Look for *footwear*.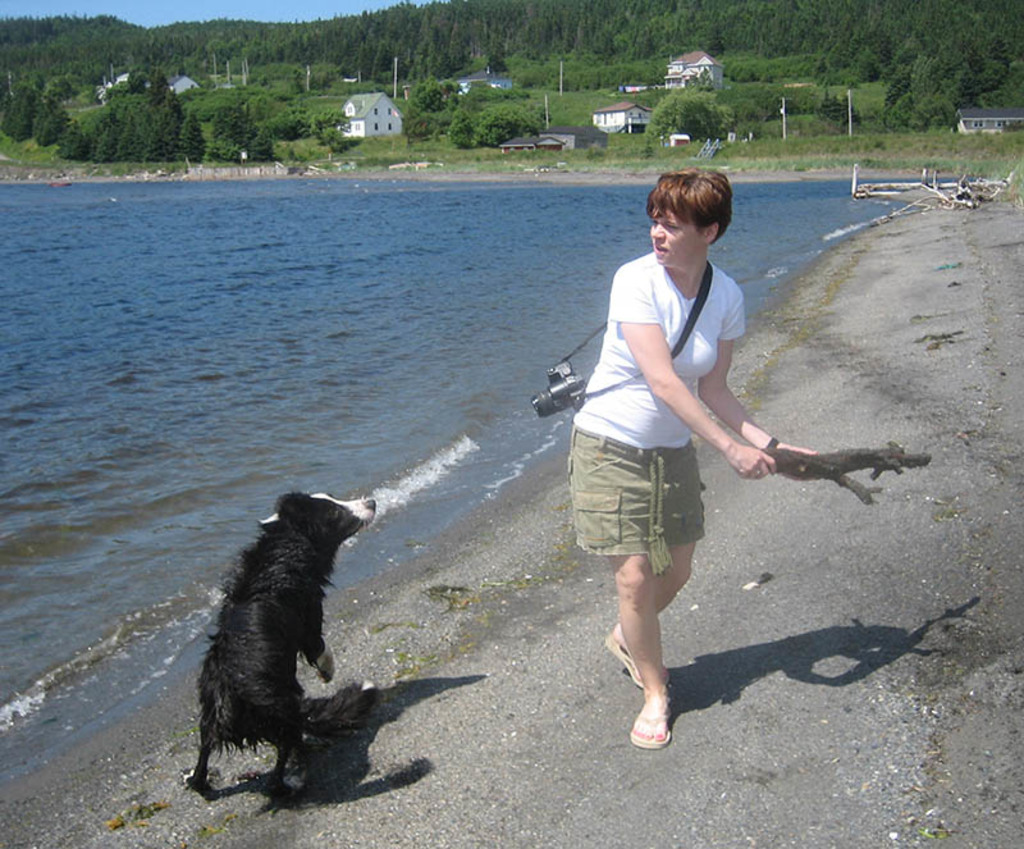
Found: bbox(602, 624, 671, 689).
